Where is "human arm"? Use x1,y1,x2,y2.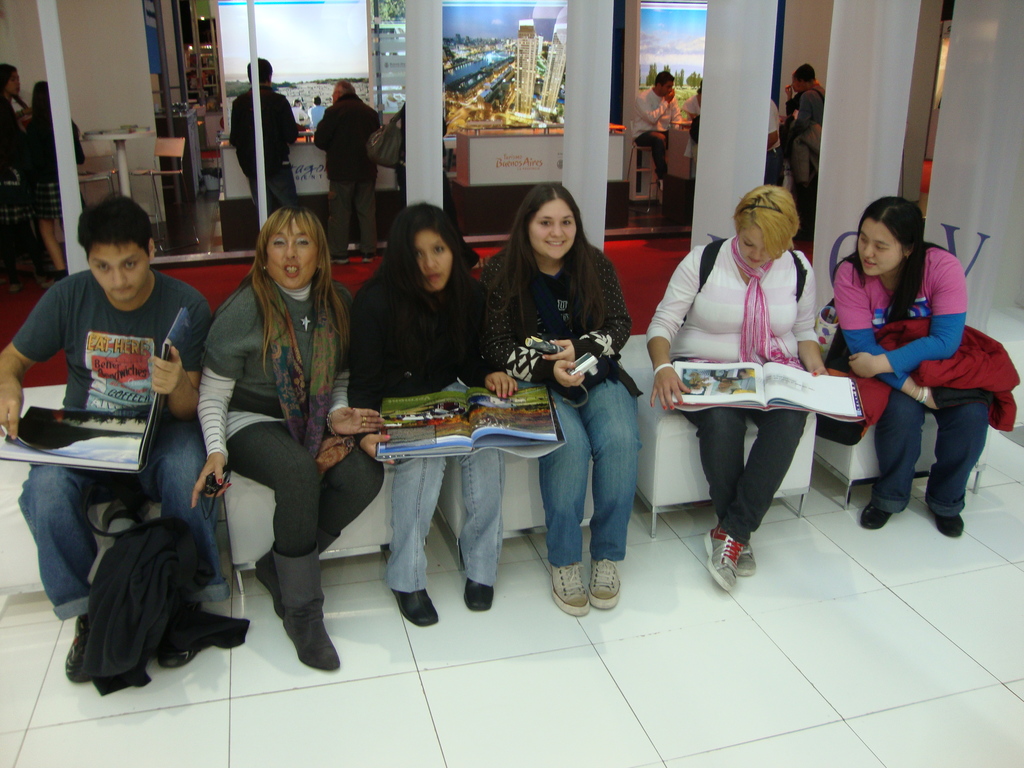
230,101,239,147.
